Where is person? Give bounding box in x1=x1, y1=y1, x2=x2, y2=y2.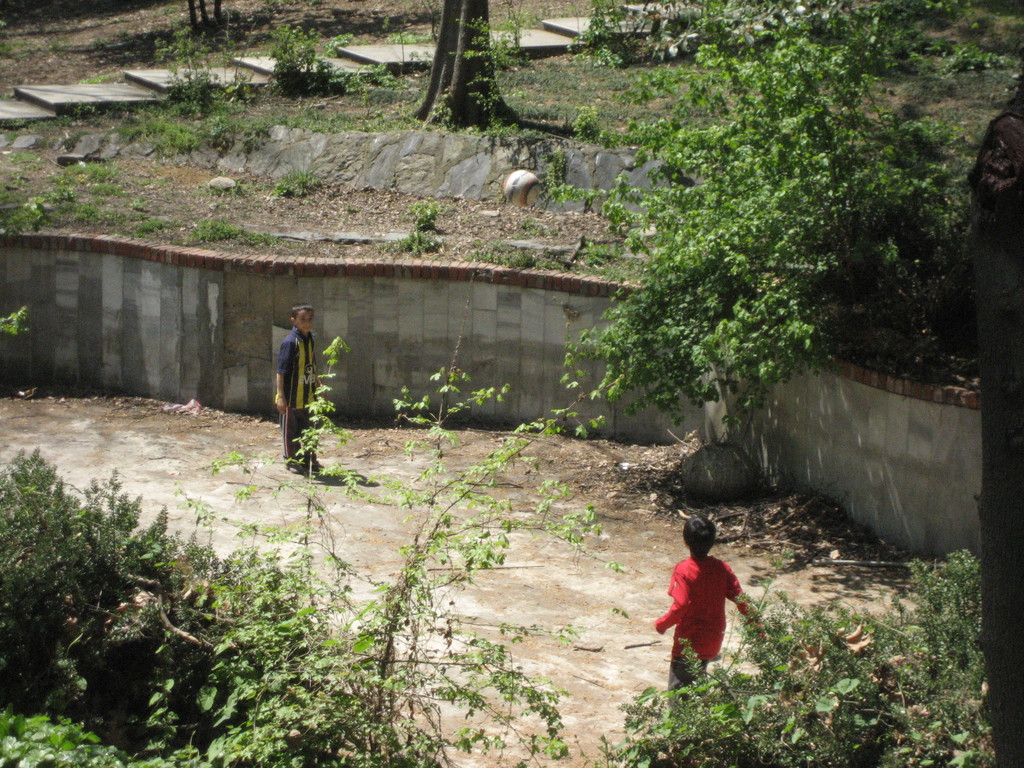
x1=657, y1=515, x2=754, y2=710.
